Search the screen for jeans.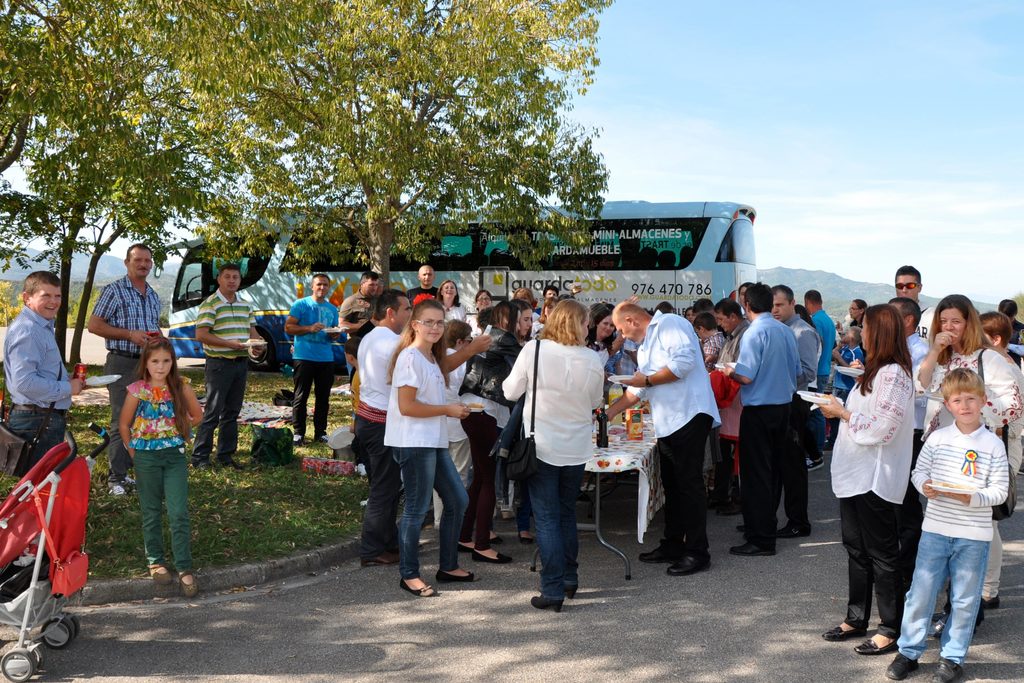
Found at bbox(523, 454, 586, 599).
